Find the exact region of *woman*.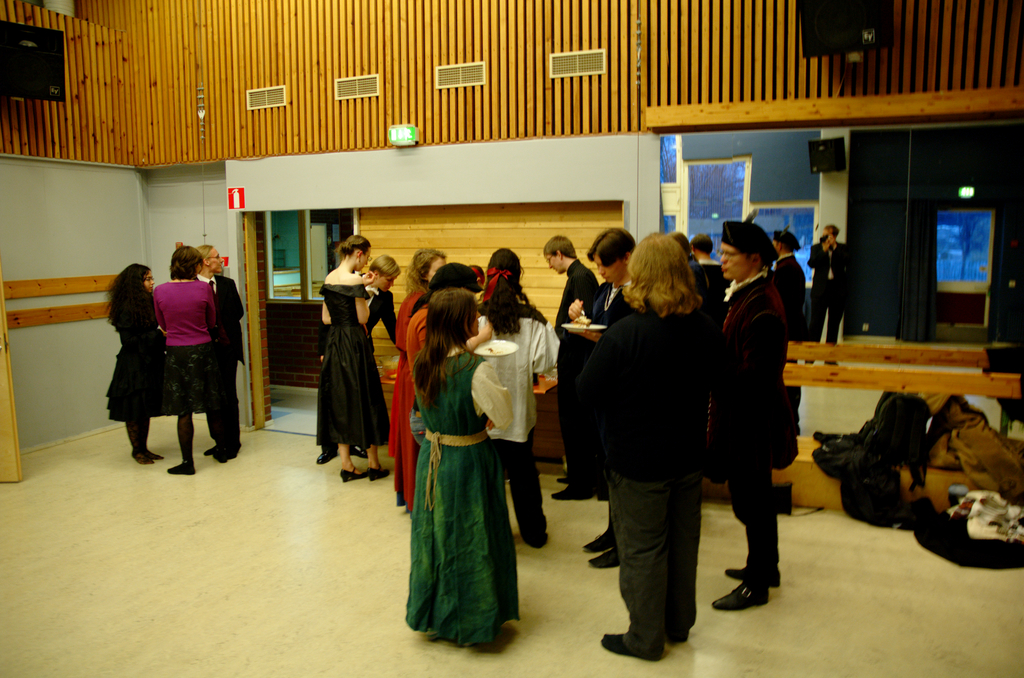
Exact region: select_region(476, 268, 555, 547).
